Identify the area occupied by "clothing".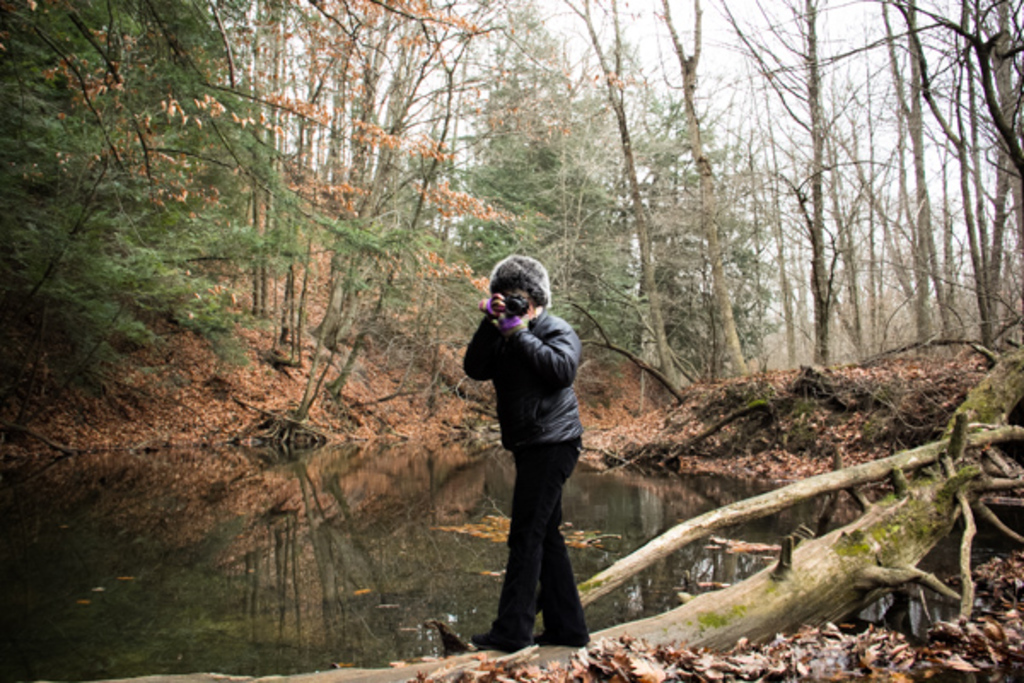
Area: bbox(474, 275, 597, 642).
